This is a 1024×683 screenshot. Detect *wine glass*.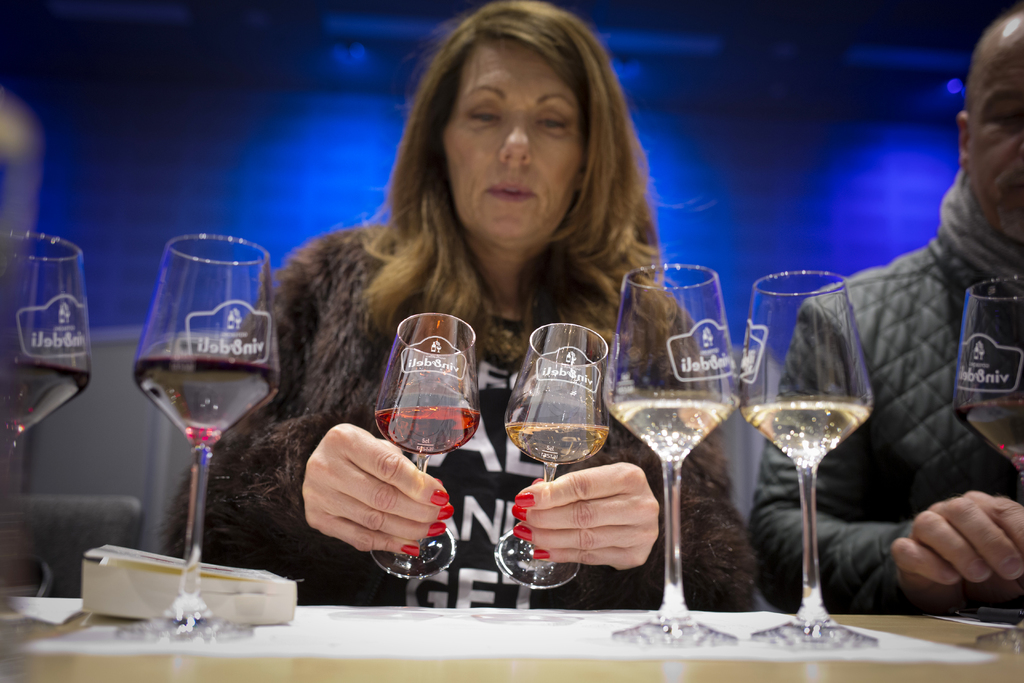
rect(740, 273, 876, 653).
